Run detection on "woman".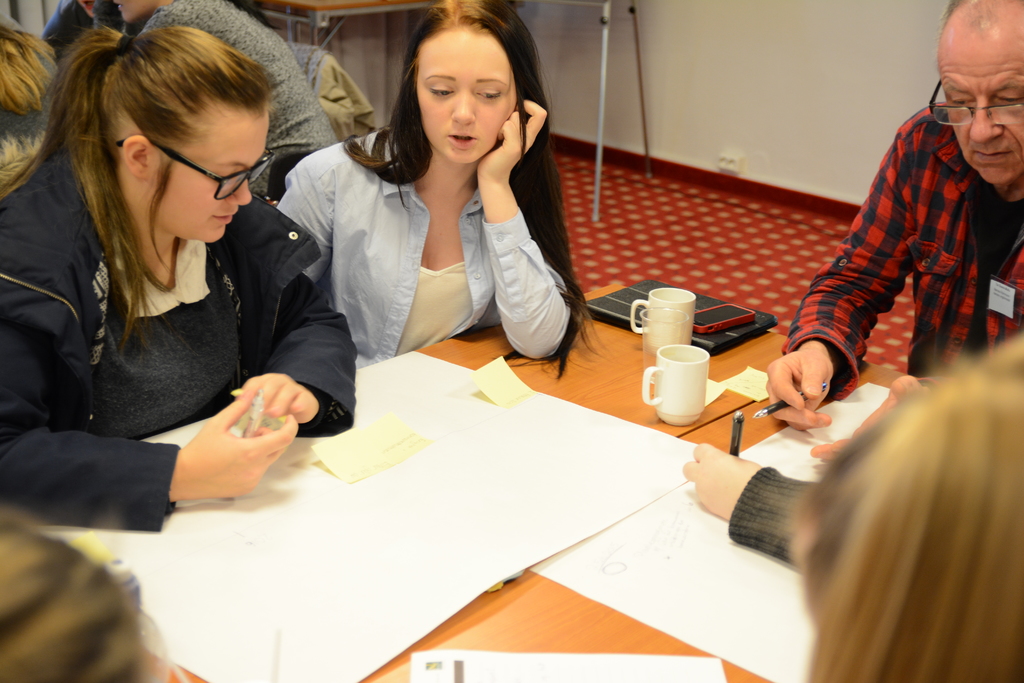
Result: bbox(116, 0, 337, 202).
